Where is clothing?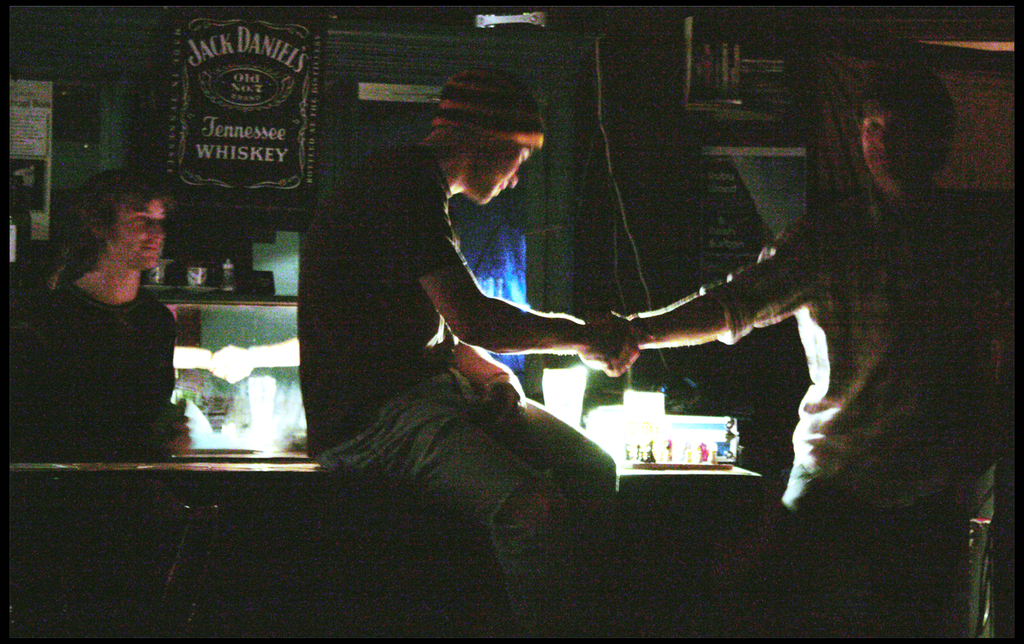
<box>3,279,187,455</box>.
